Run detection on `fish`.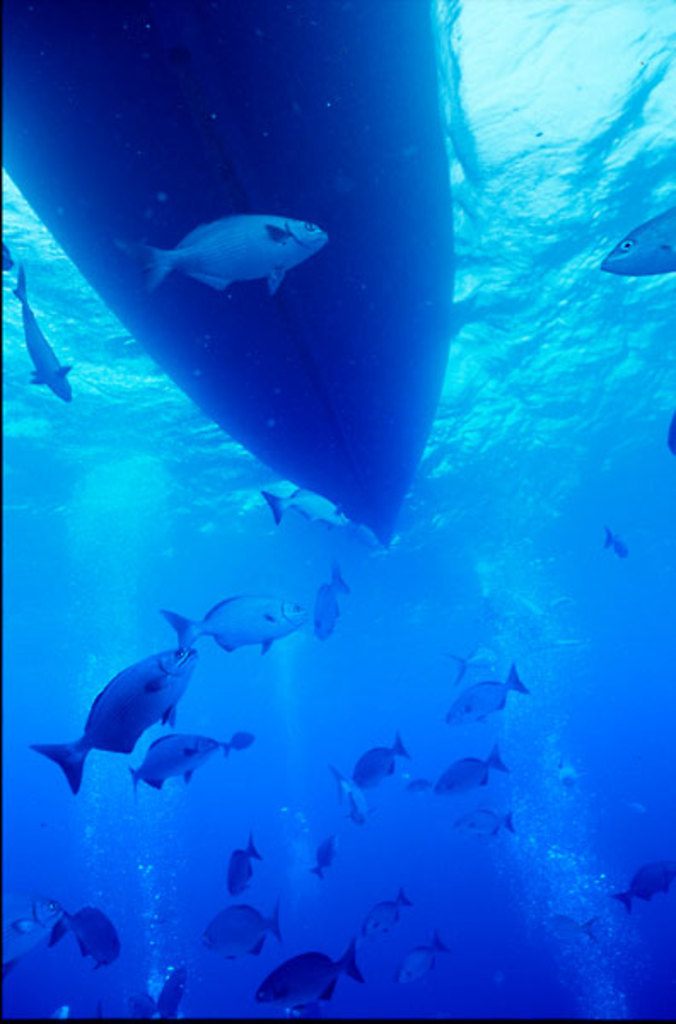
Result: bbox=(353, 893, 413, 940).
